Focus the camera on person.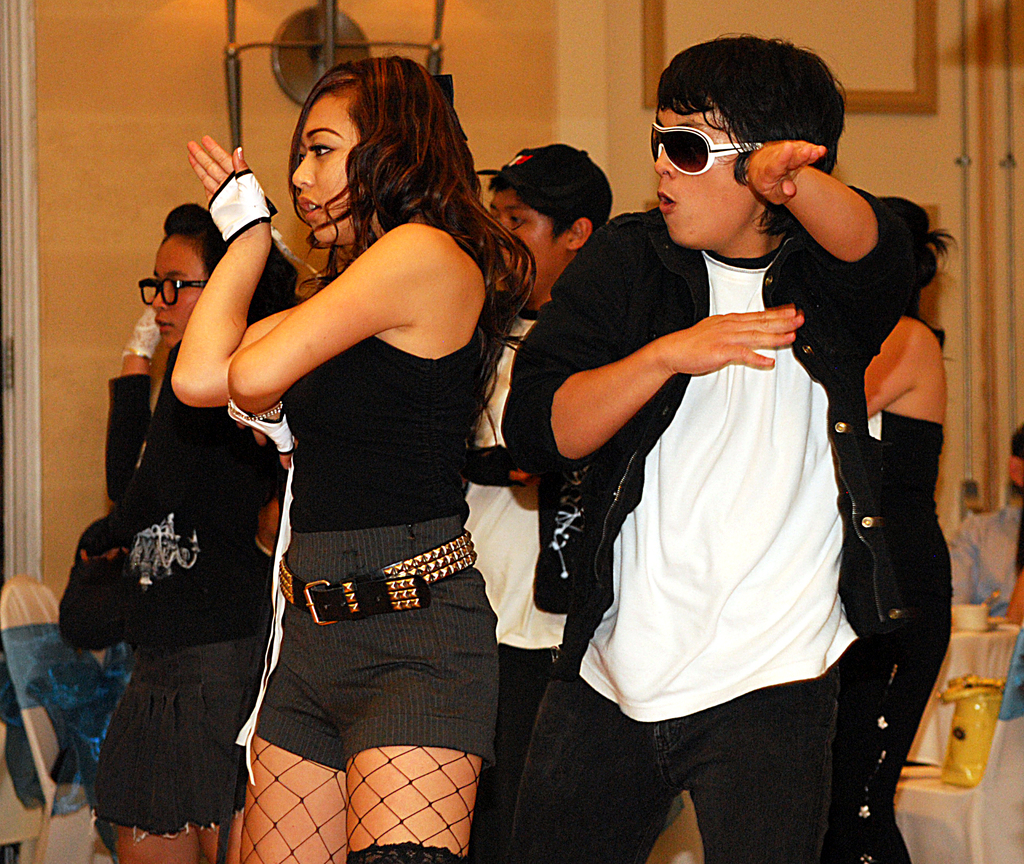
Focus region: (164,51,539,863).
